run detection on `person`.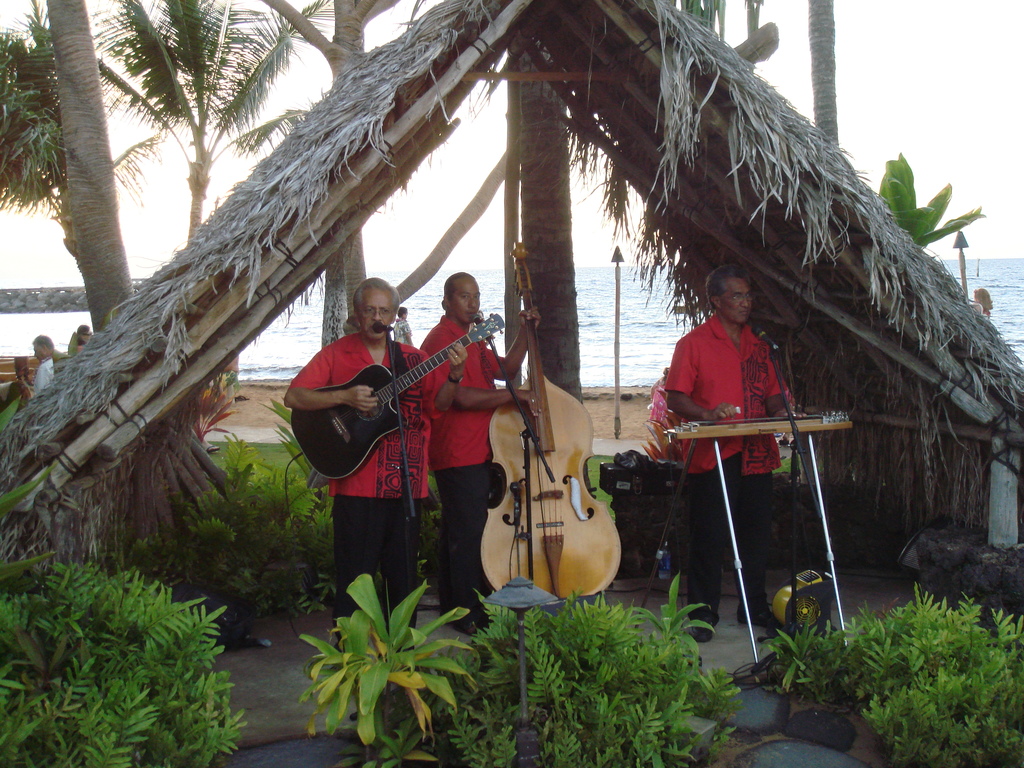
Result: l=79, t=321, r=92, b=353.
